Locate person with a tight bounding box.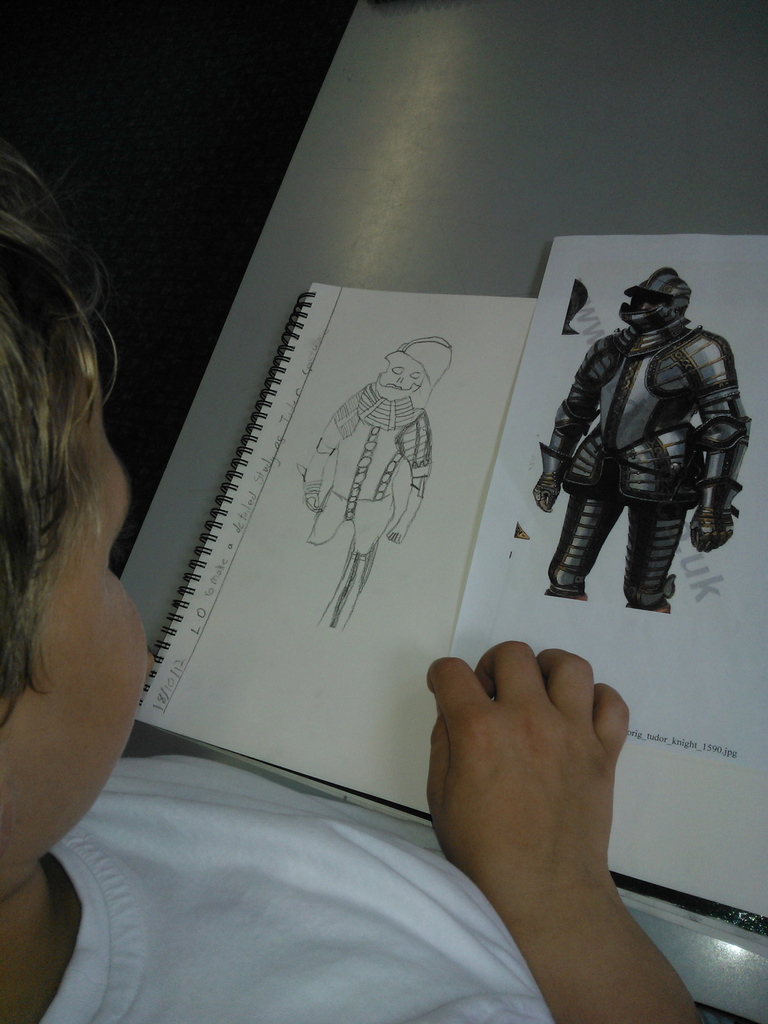
(x1=0, y1=144, x2=707, y2=1023).
